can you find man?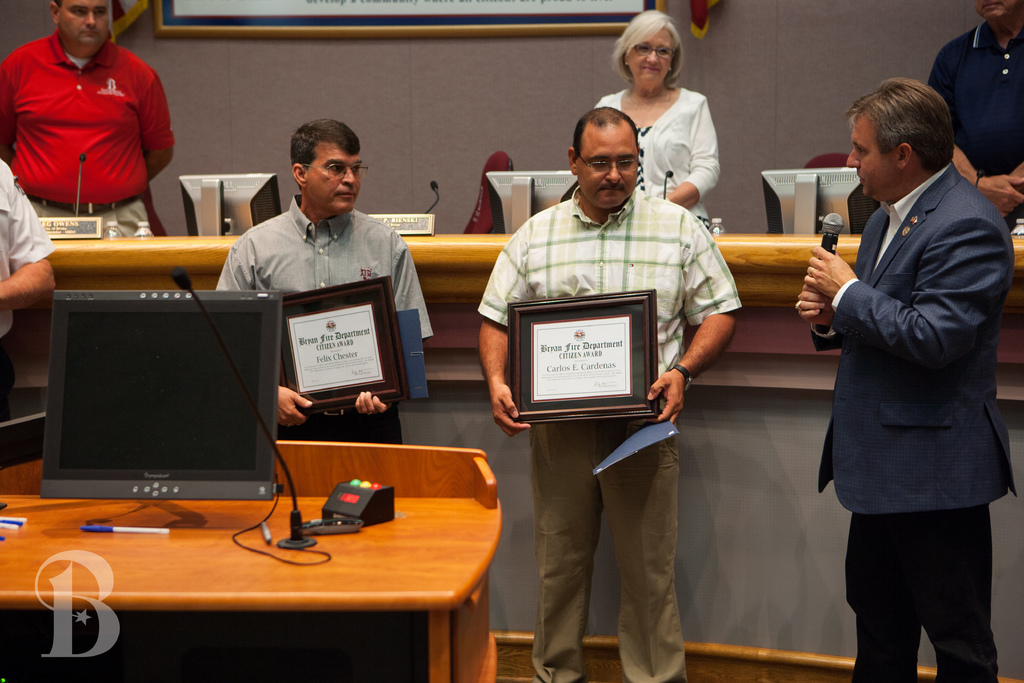
Yes, bounding box: [left=808, top=30, right=1012, bottom=681].
